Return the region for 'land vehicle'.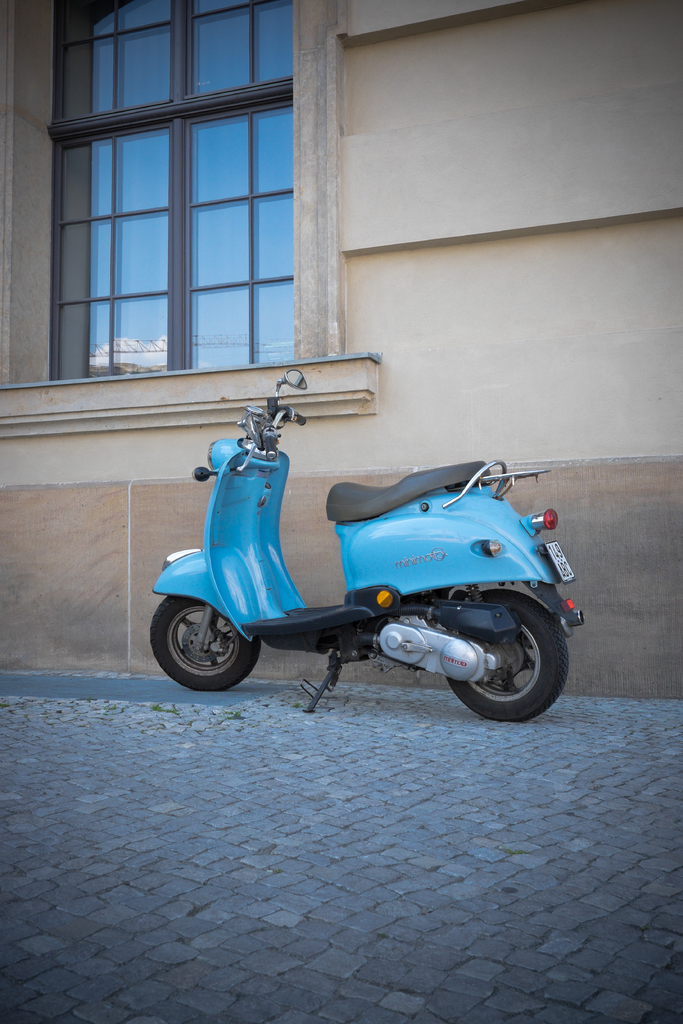
(148,371,593,721).
